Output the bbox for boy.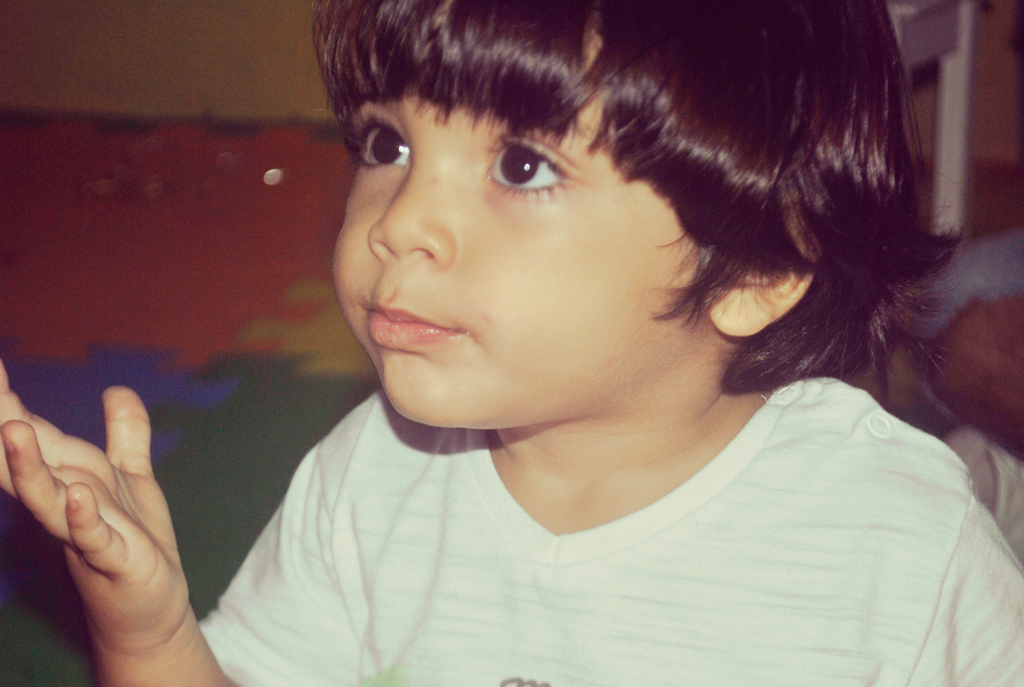
Rect(0, 0, 1023, 683).
